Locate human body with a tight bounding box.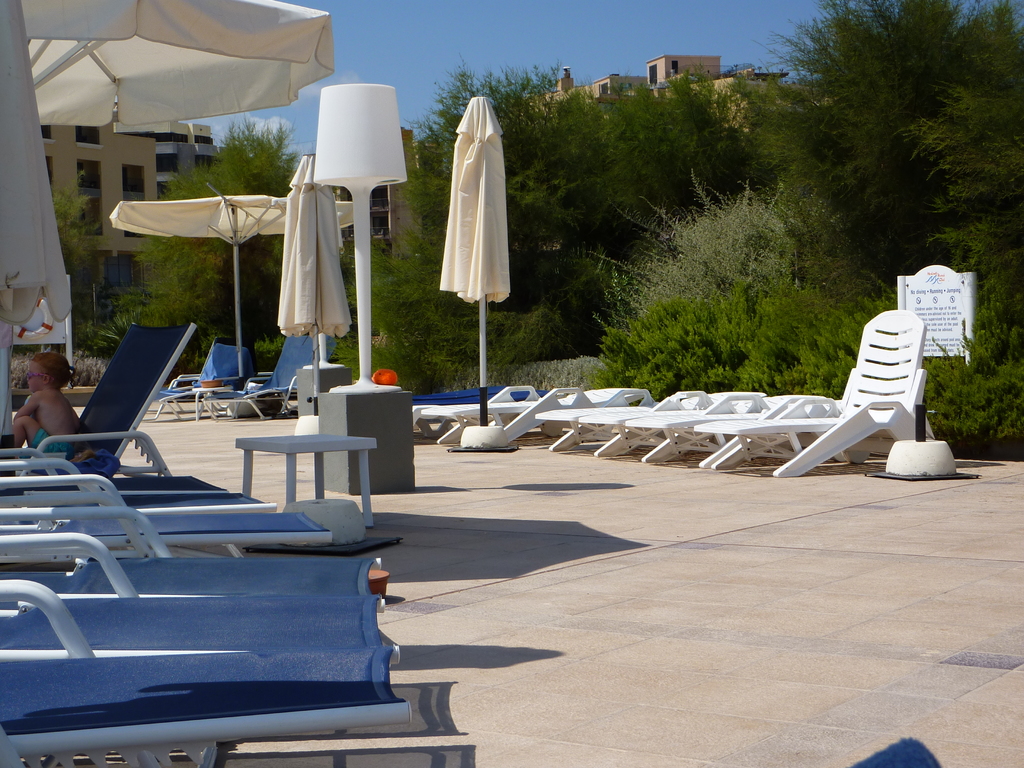
detection(9, 353, 90, 449).
